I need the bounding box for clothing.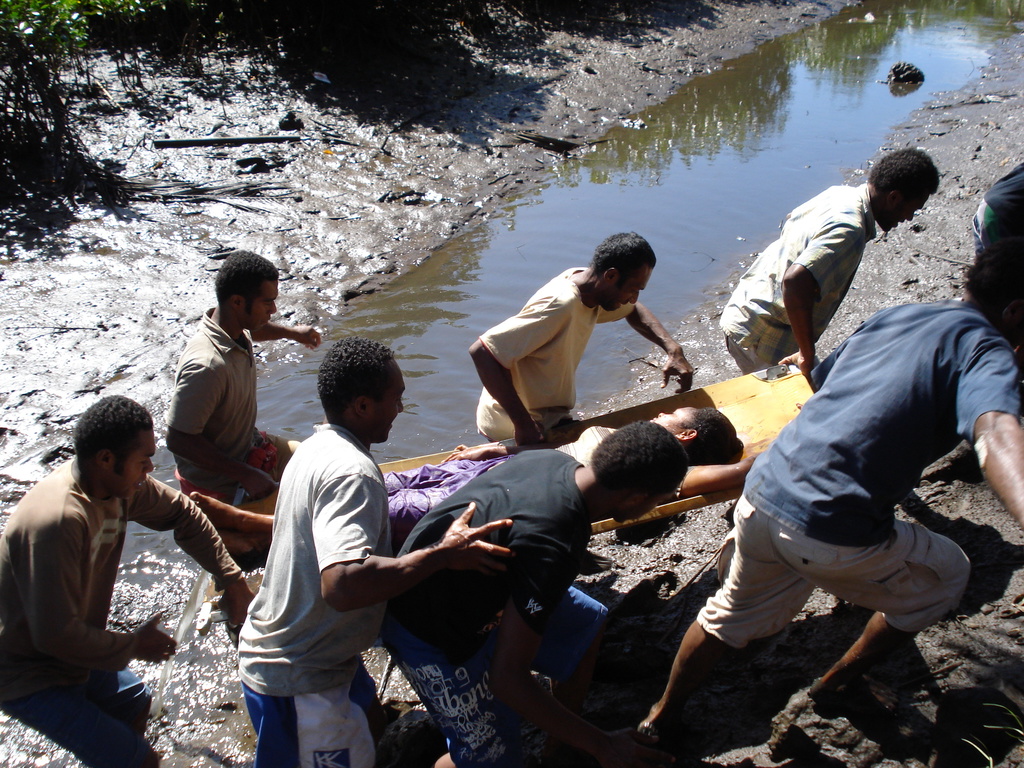
Here it is: [x1=0, y1=458, x2=252, y2=767].
